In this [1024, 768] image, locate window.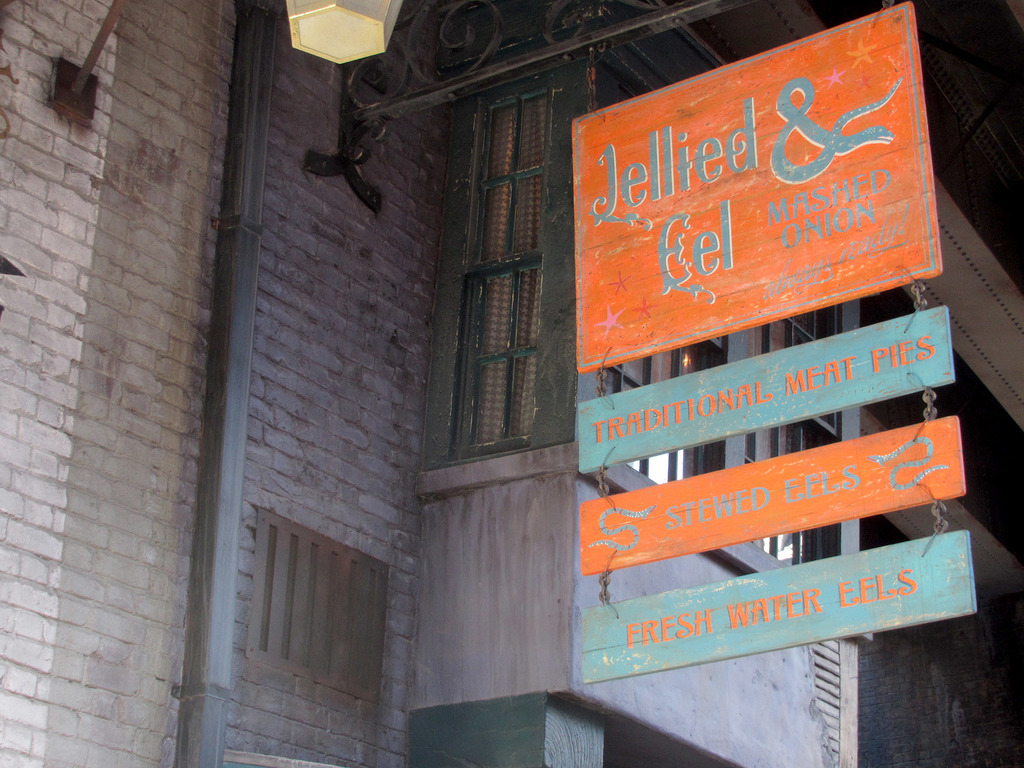
Bounding box: crop(454, 99, 560, 508).
